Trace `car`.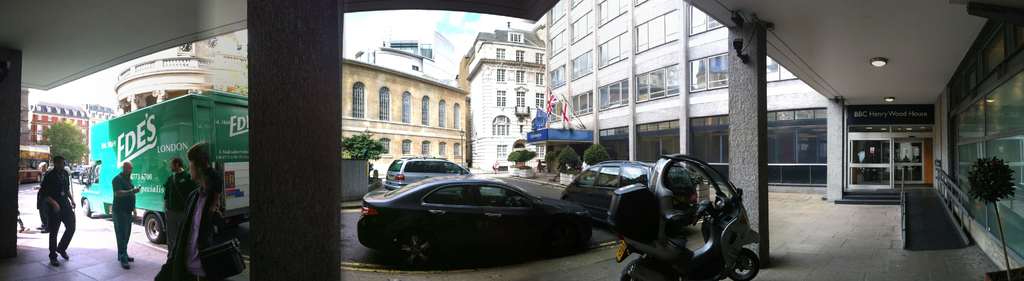
Traced to {"x1": 387, "y1": 157, "x2": 473, "y2": 190}.
